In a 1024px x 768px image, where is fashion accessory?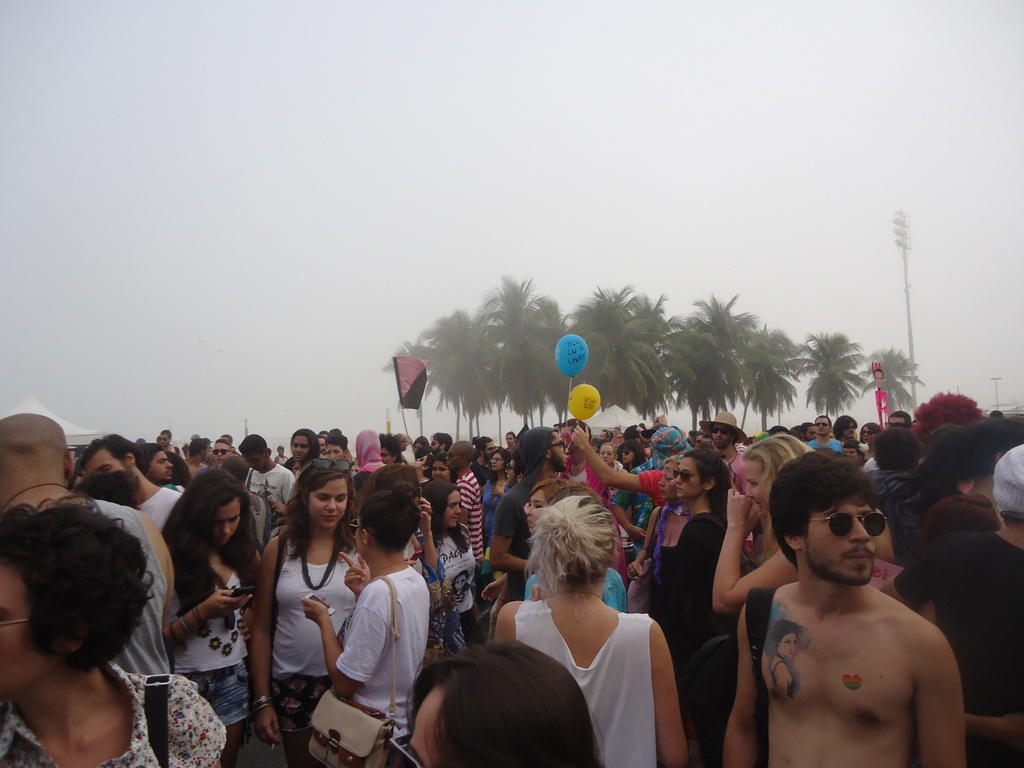
(left=297, top=533, right=343, bottom=591).
